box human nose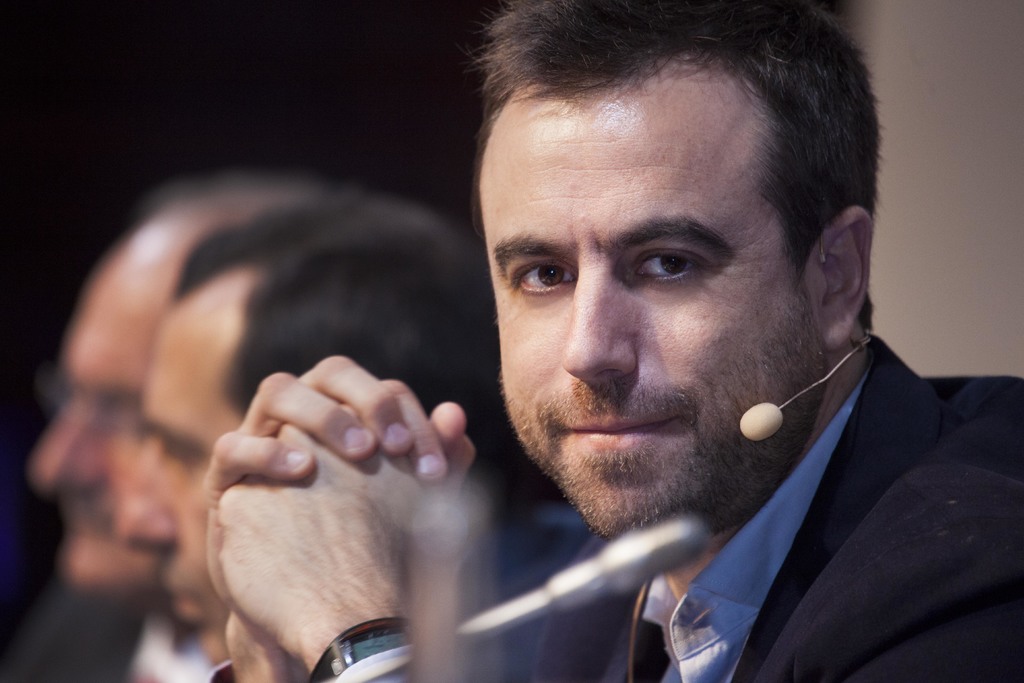
rect(112, 448, 180, 563)
